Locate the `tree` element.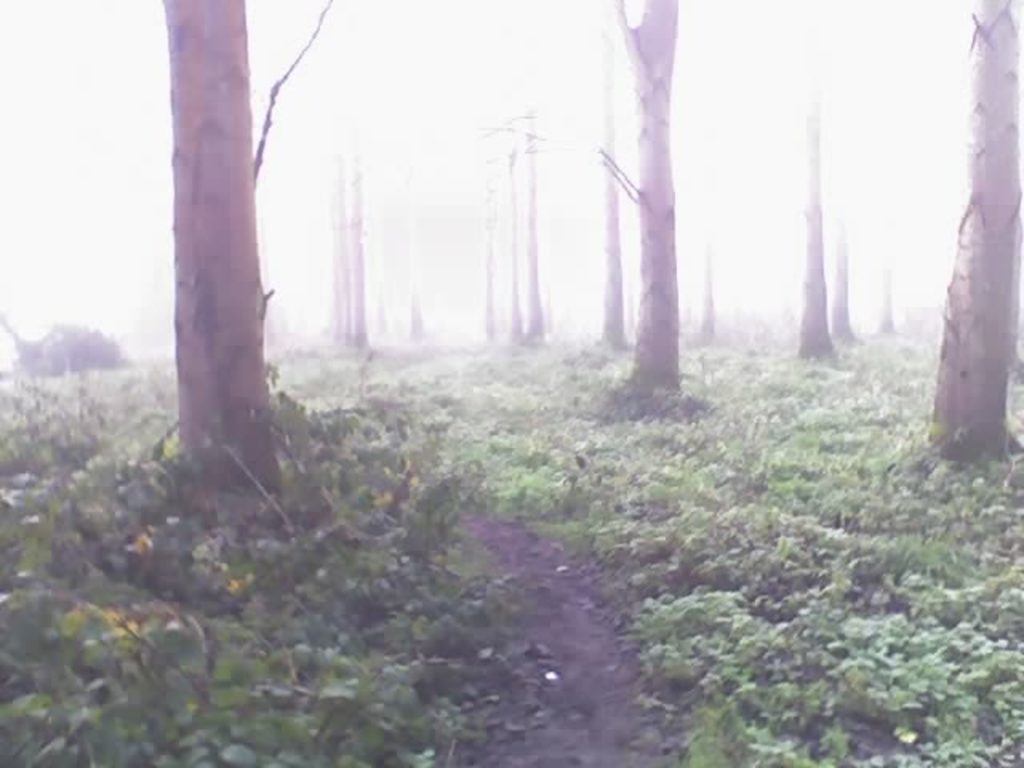
Element bbox: x1=328 y1=83 x2=368 y2=354.
